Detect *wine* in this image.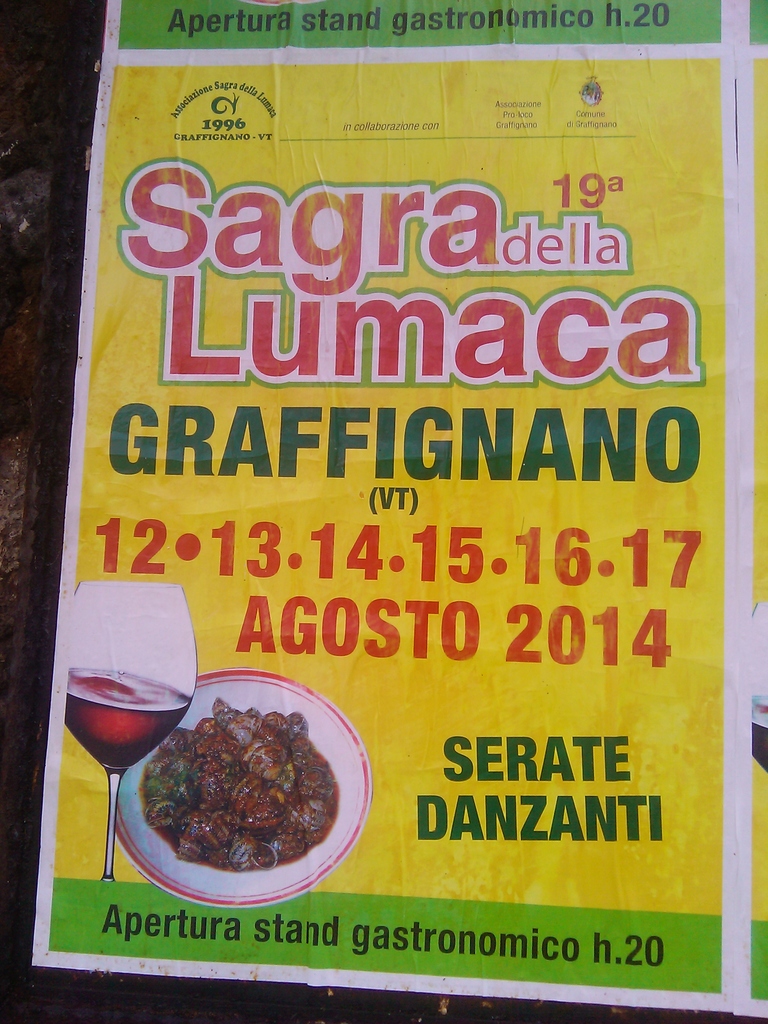
Detection: x1=47, y1=659, x2=196, y2=765.
